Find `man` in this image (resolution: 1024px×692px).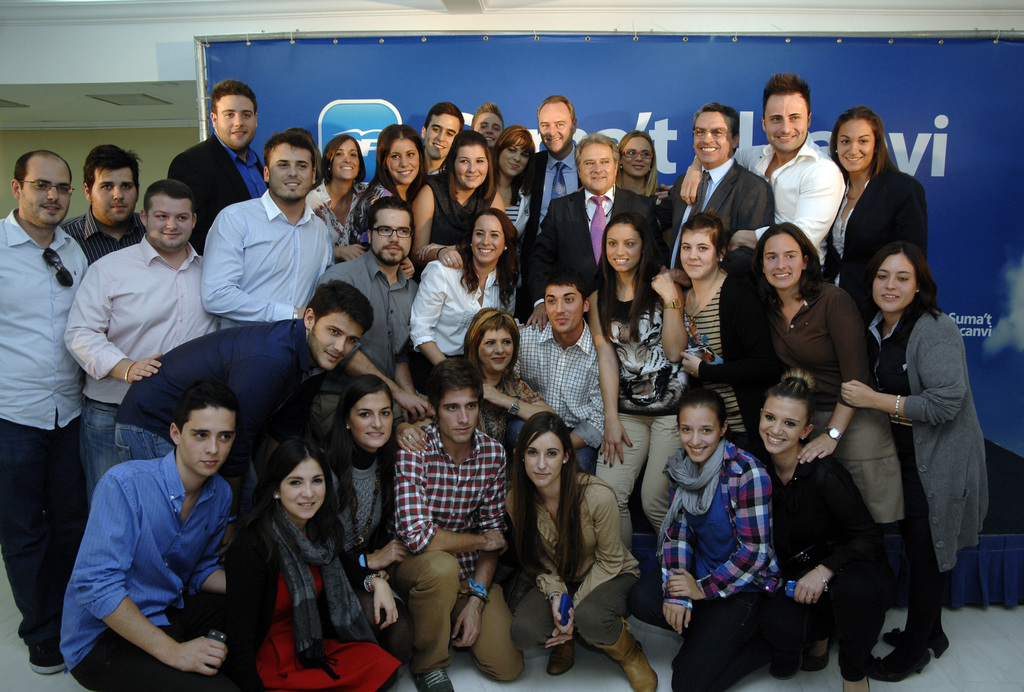
668/105/771/280.
